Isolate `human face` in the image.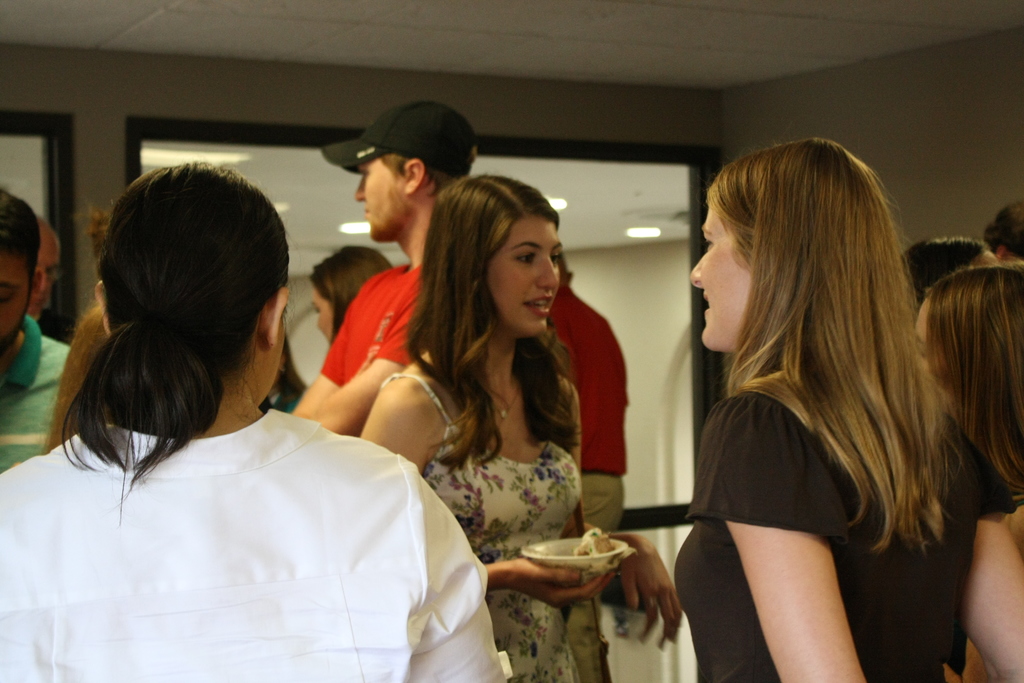
Isolated region: [689, 174, 757, 352].
